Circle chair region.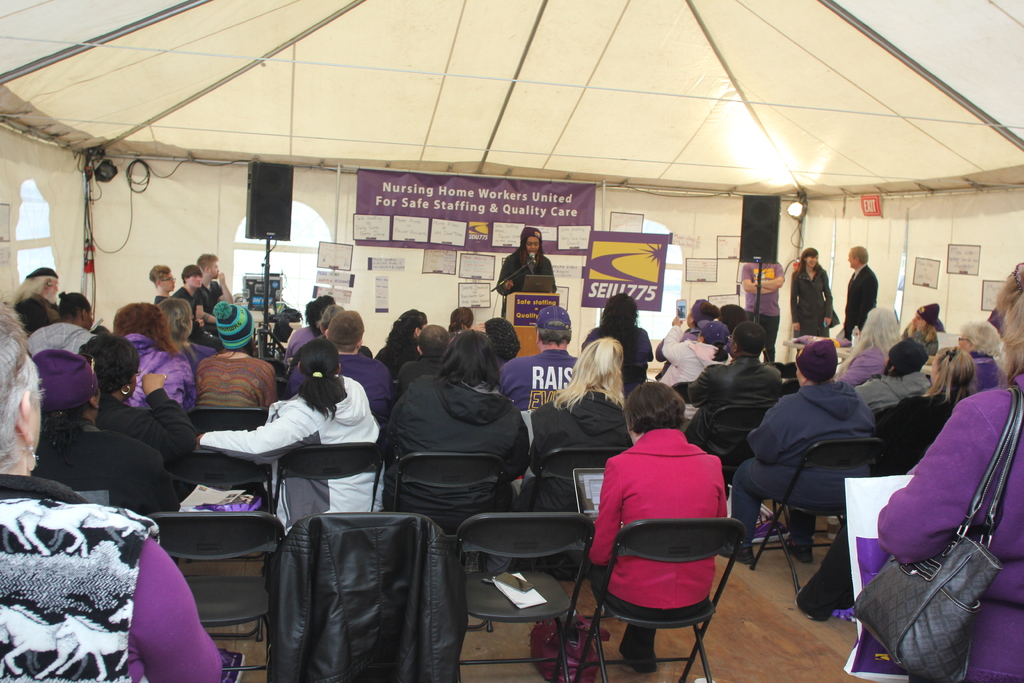
Region: [510,448,628,570].
